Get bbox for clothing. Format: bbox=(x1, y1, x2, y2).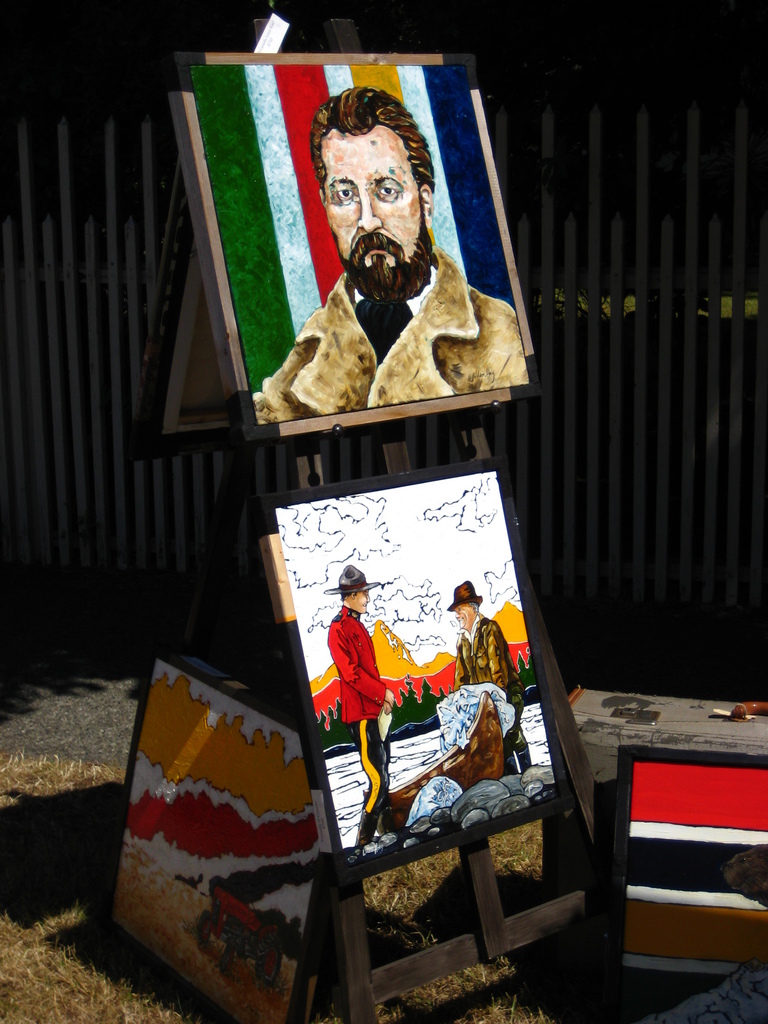
bbox=(262, 245, 524, 420).
